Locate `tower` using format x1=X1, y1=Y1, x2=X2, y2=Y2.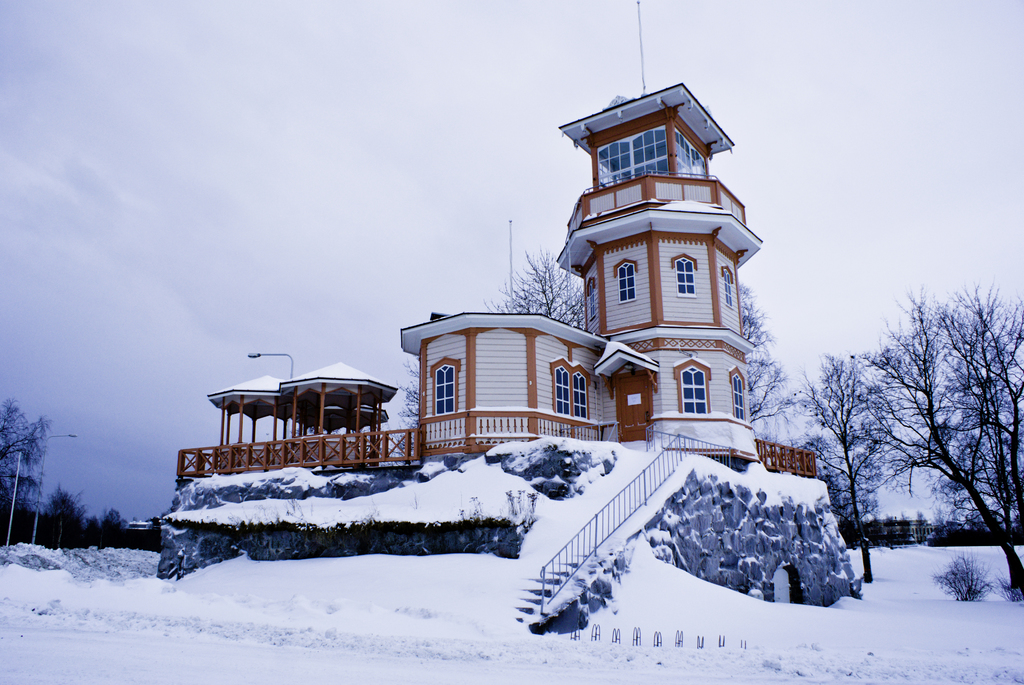
x1=580, y1=77, x2=758, y2=463.
